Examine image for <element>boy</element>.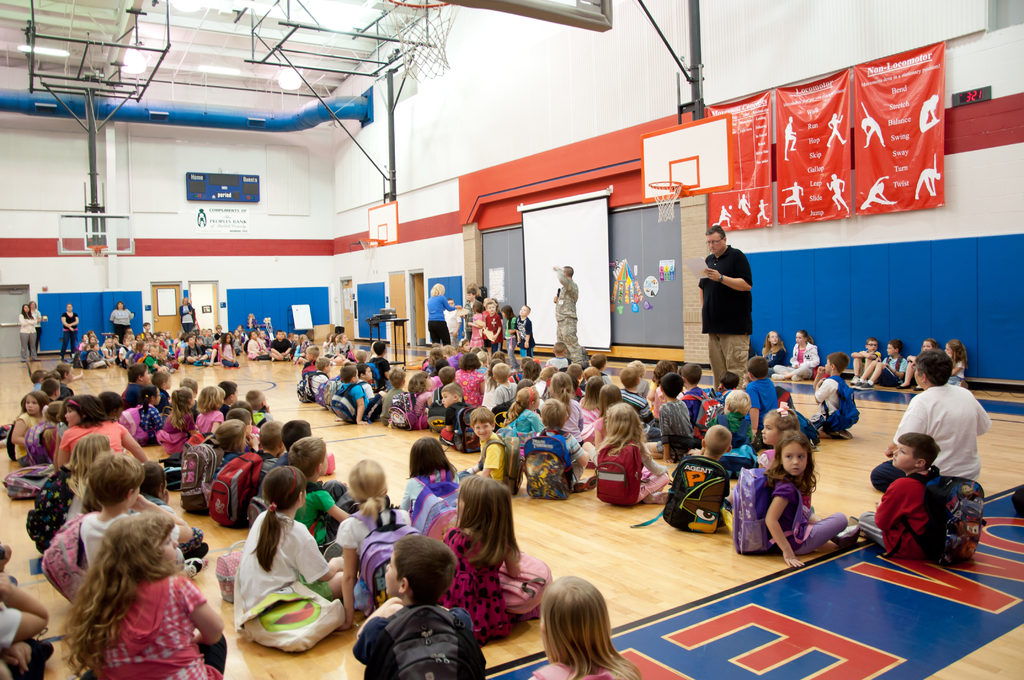
Examination result: bbox=(643, 372, 694, 464).
